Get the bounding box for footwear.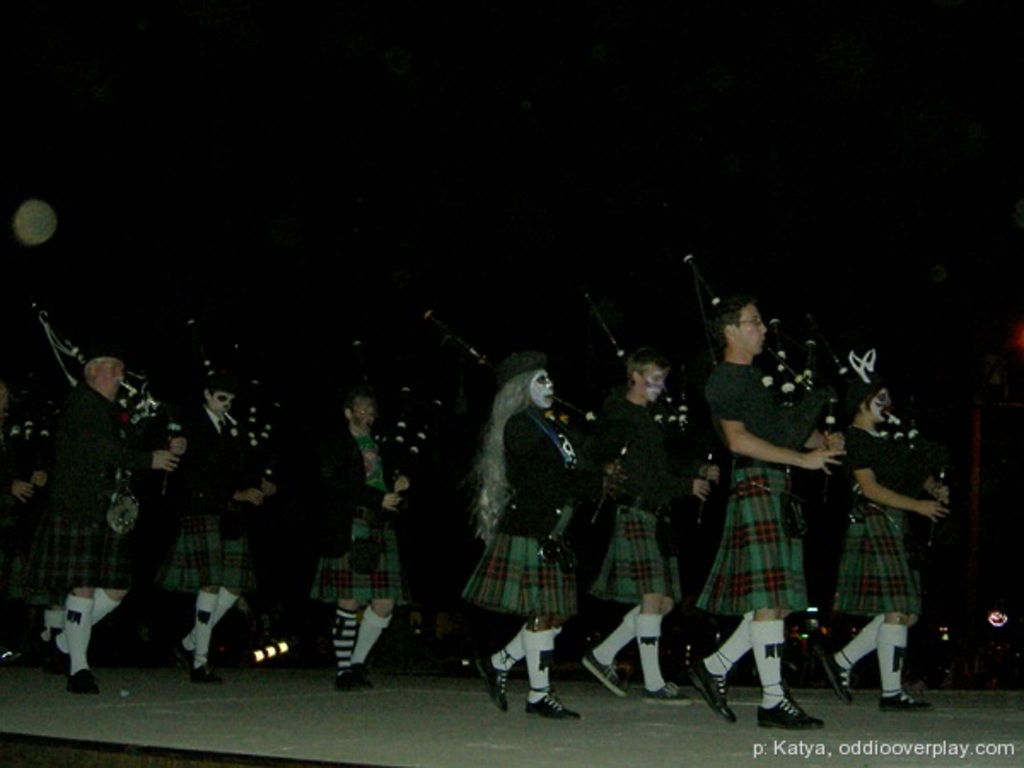
79 667 102 691.
